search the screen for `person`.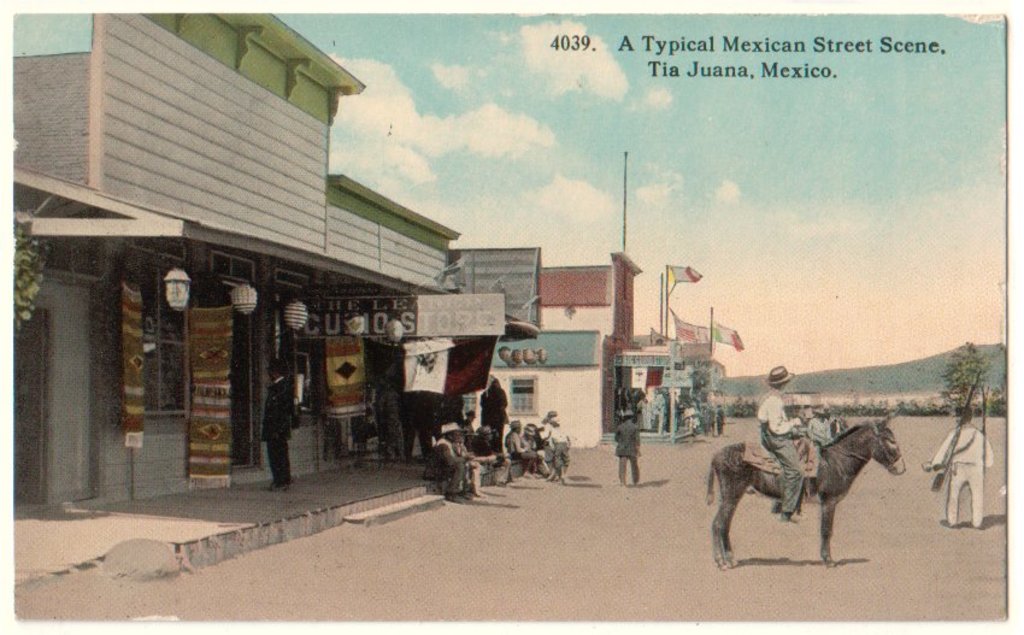
Found at (485, 375, 512, 433).
